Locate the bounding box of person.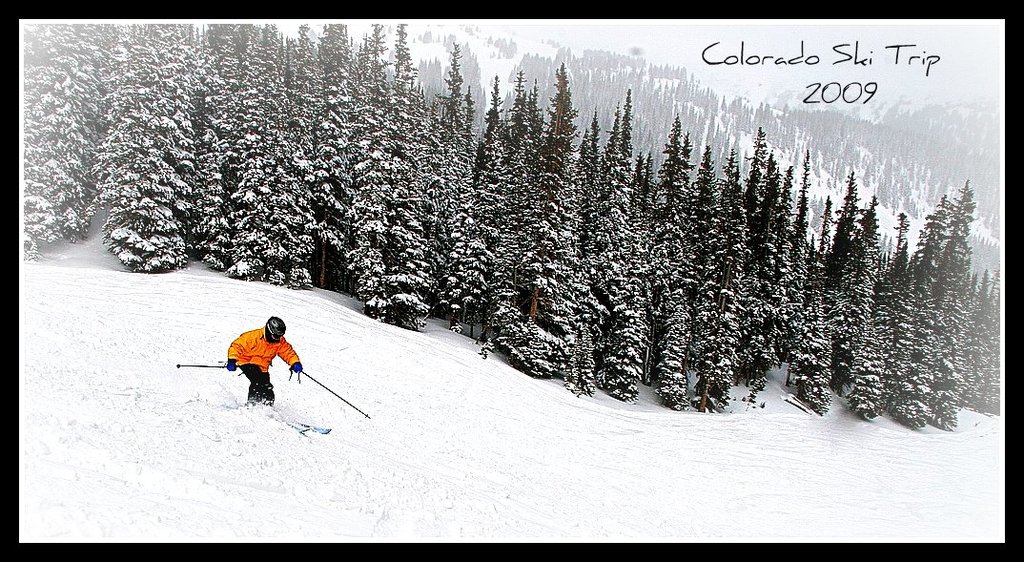
Bounding box: Rect(225, 318, 298, 397).
